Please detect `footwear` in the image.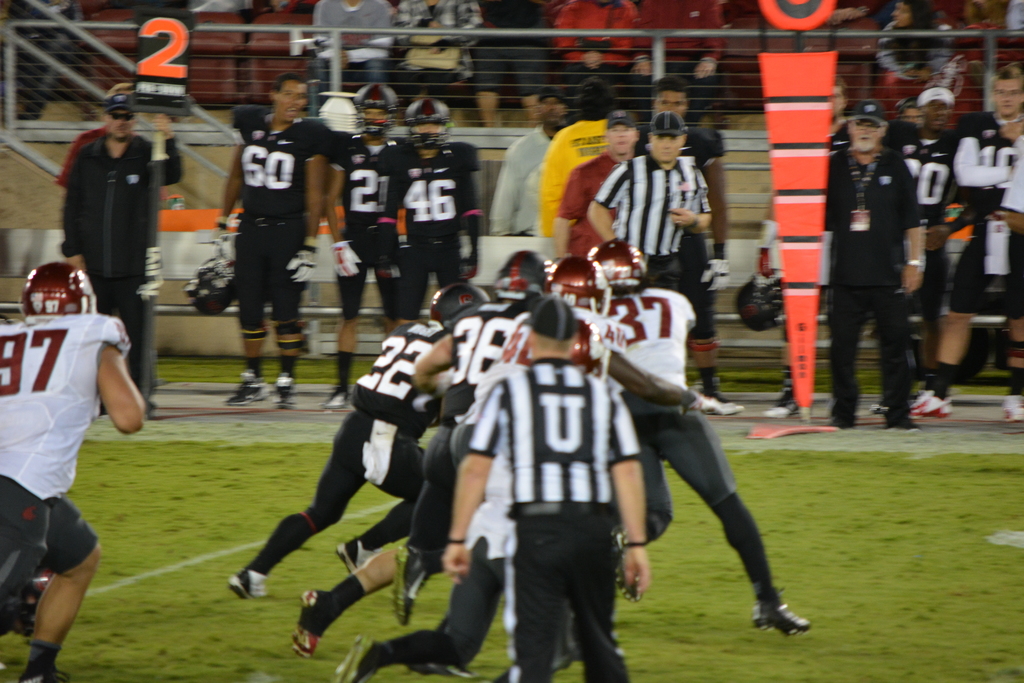
box(27, 662, 73, 682).
